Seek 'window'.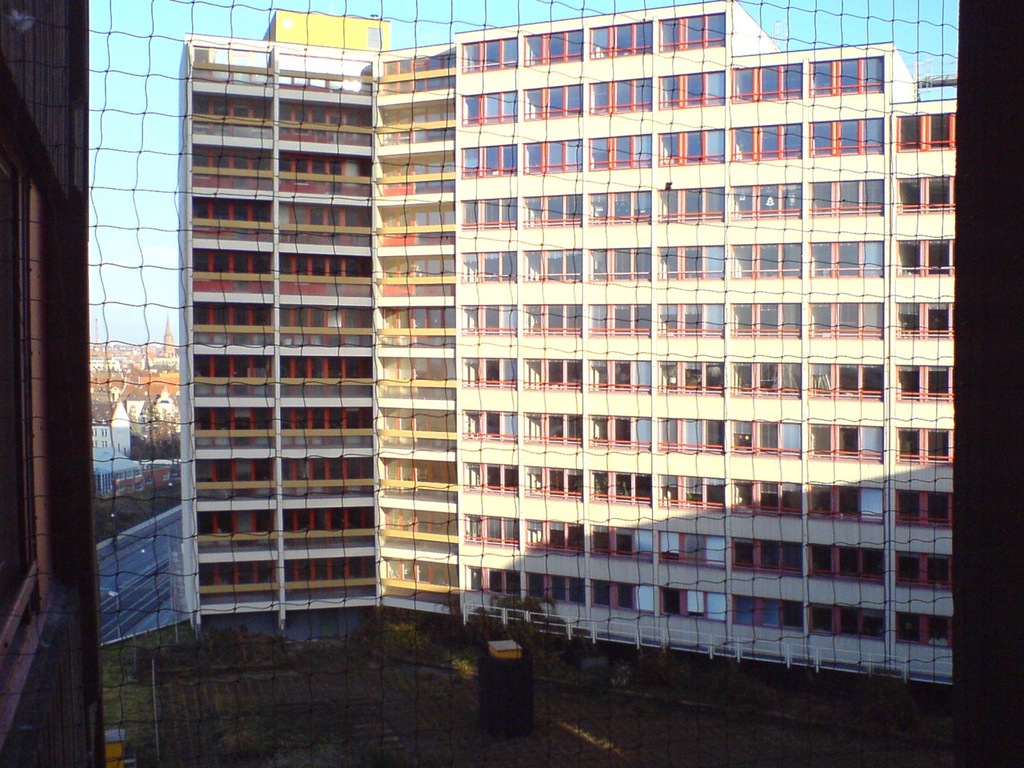
<box>582,80,659,110</box>.
